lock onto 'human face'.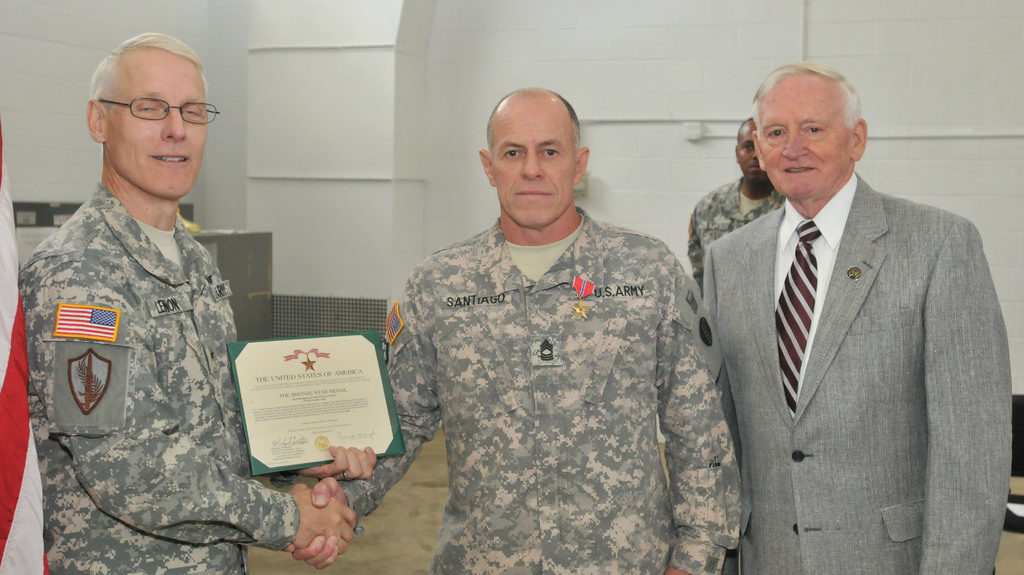
Locked: 764/82/850/202.
